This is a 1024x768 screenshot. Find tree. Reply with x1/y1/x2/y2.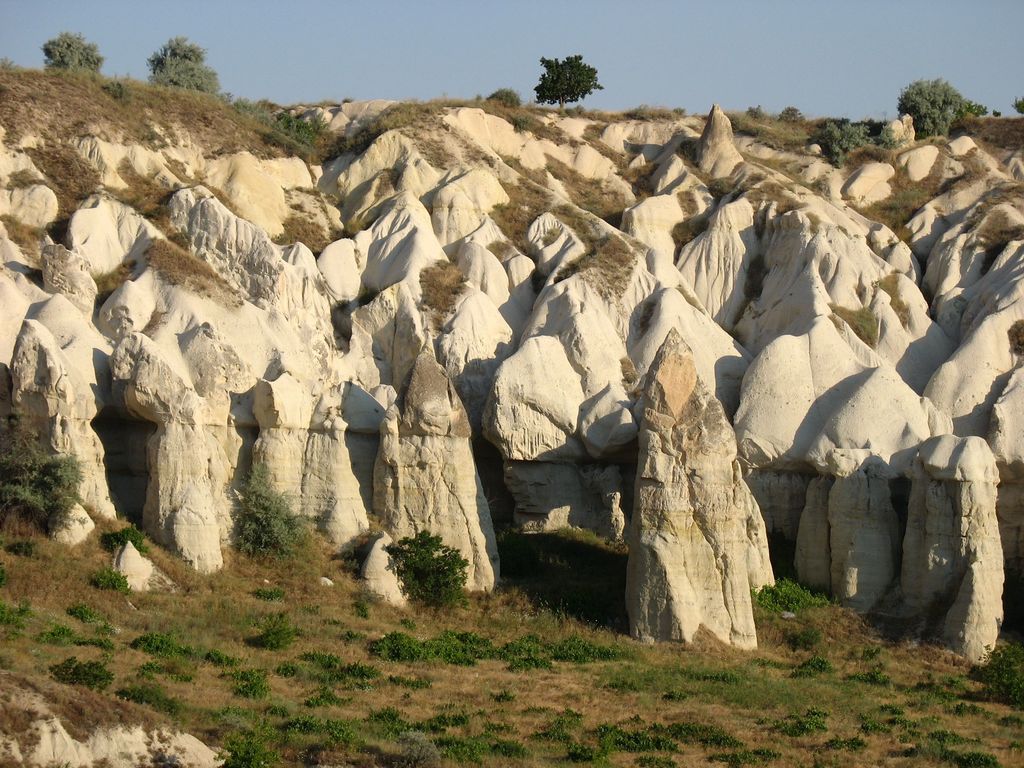
897/76/986/141.
